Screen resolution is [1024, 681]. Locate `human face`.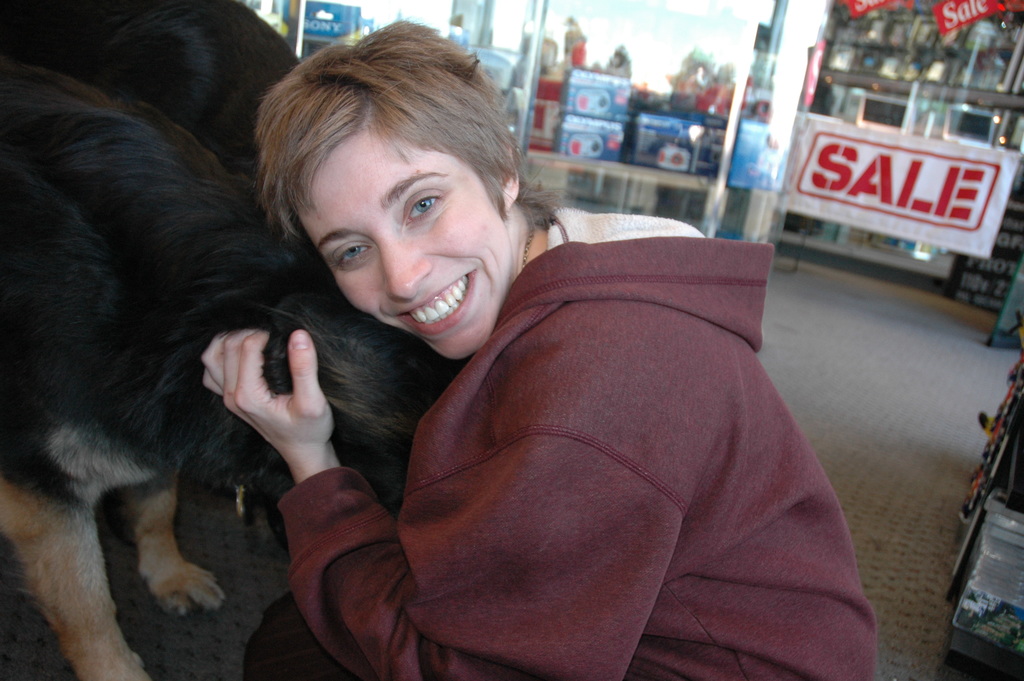
rect(307, 145, 503, 361).
